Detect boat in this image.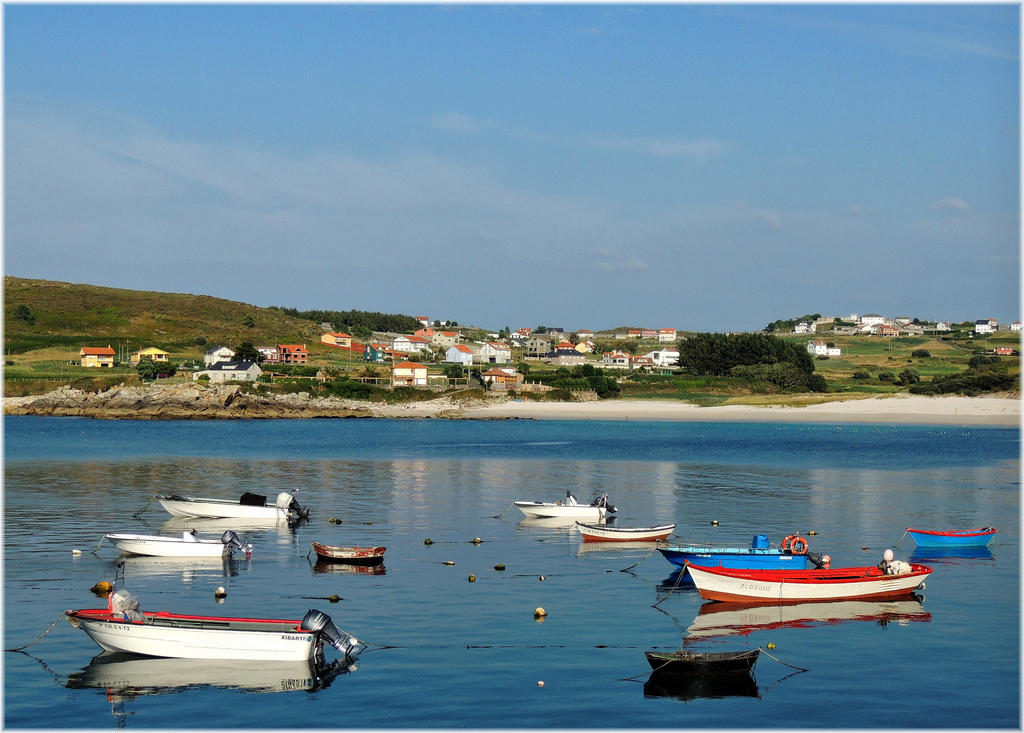
Detection: crop(105, 528, 240, 562).
